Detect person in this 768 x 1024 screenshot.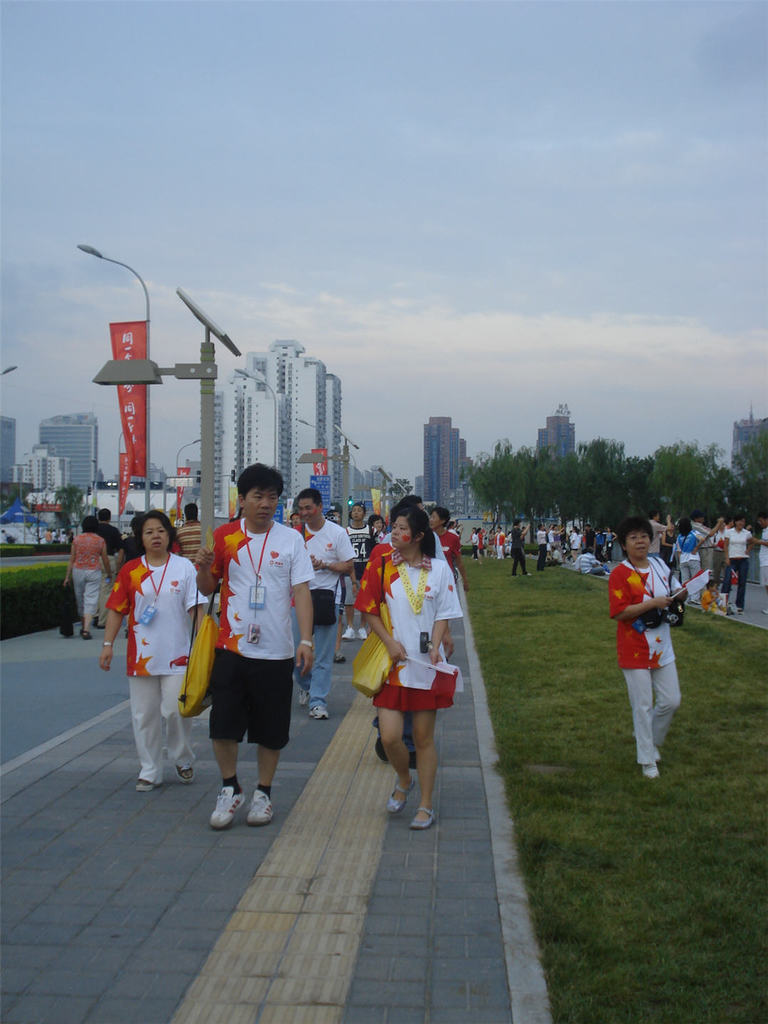
Detection: Rect(58, 511, 114, 640).
